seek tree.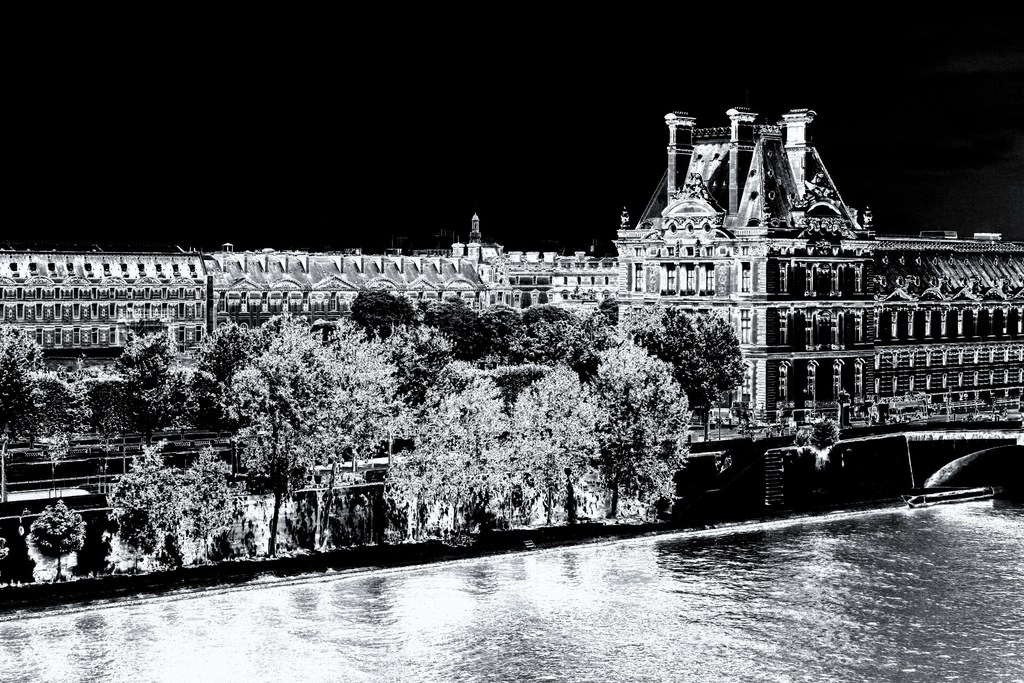
{"x1": 128, "y1": 331, "x2": 177, "y2": 419}.
